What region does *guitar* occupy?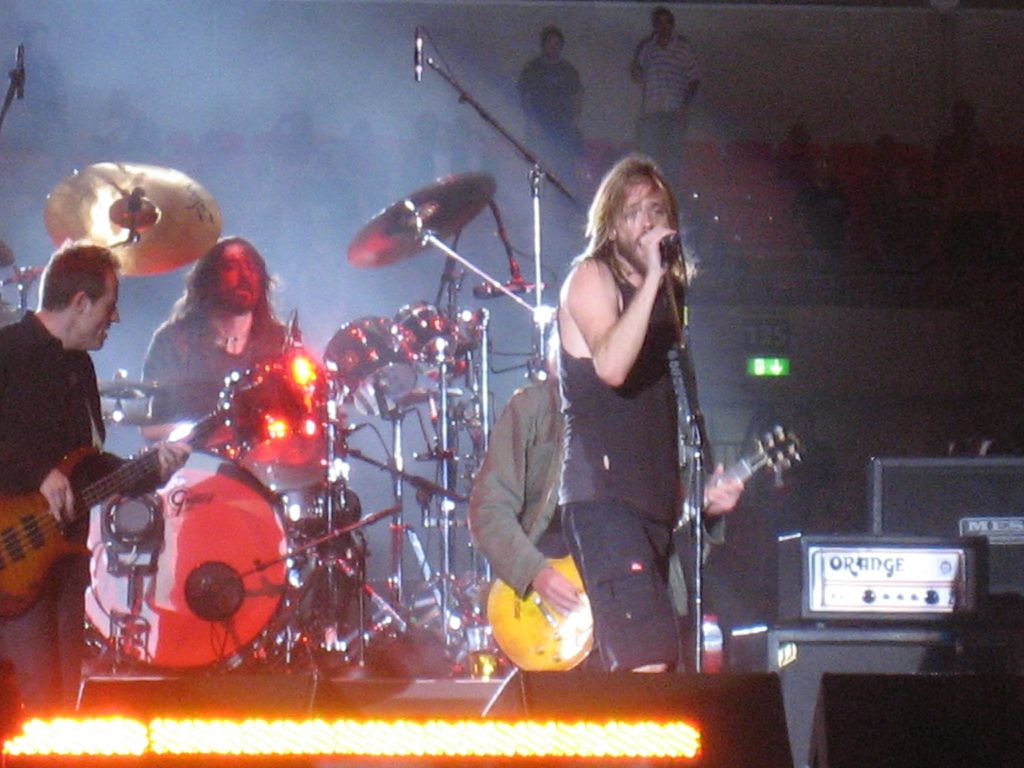
483, 410, 819, 673.
